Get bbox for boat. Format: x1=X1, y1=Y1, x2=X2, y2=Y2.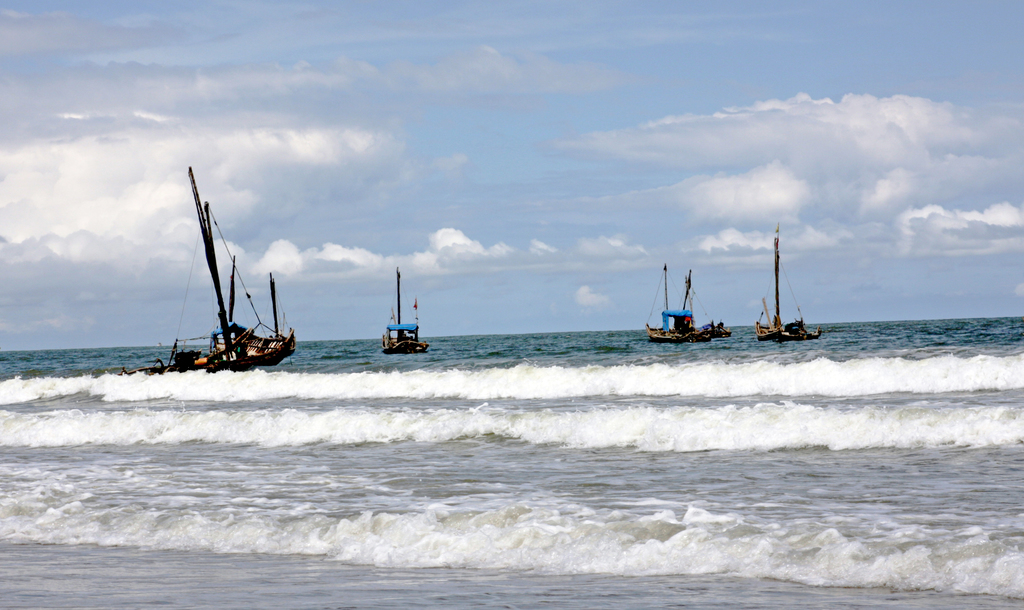
x1=645, y1=263, x2=726, y2=344.
